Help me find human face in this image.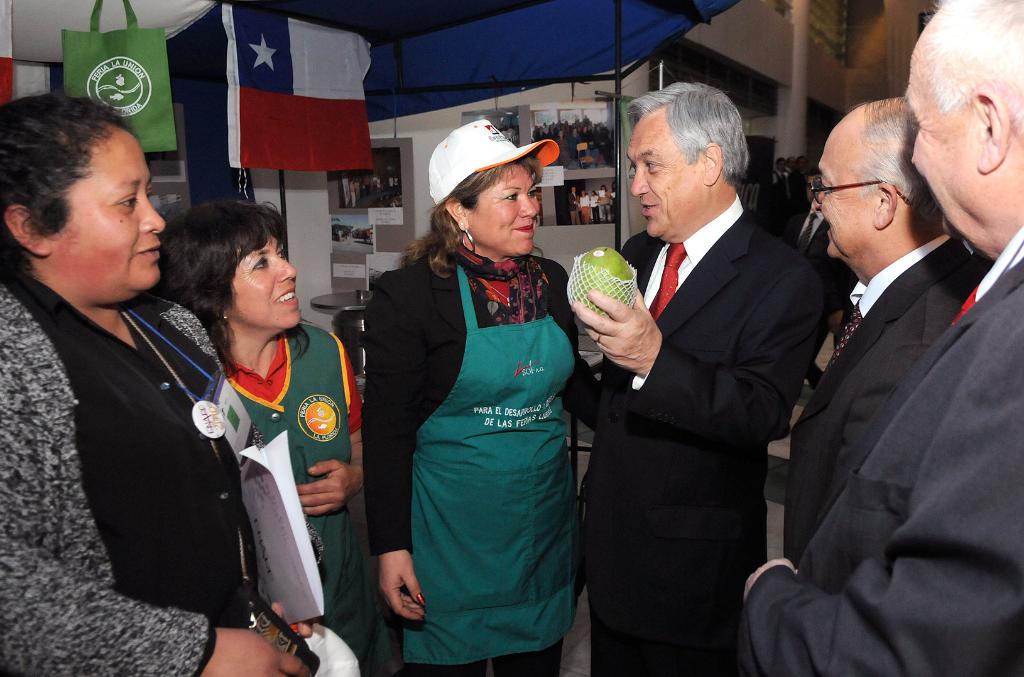
Found it: select_region(810, 129, 866, 257).
